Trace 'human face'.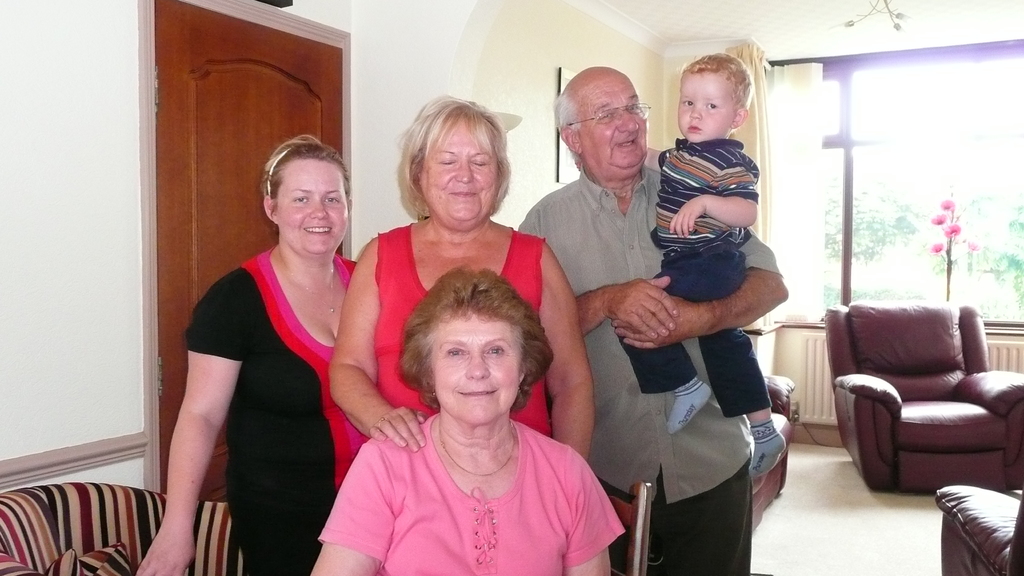
Traced to bbox=[433, 309, 522, 423].
